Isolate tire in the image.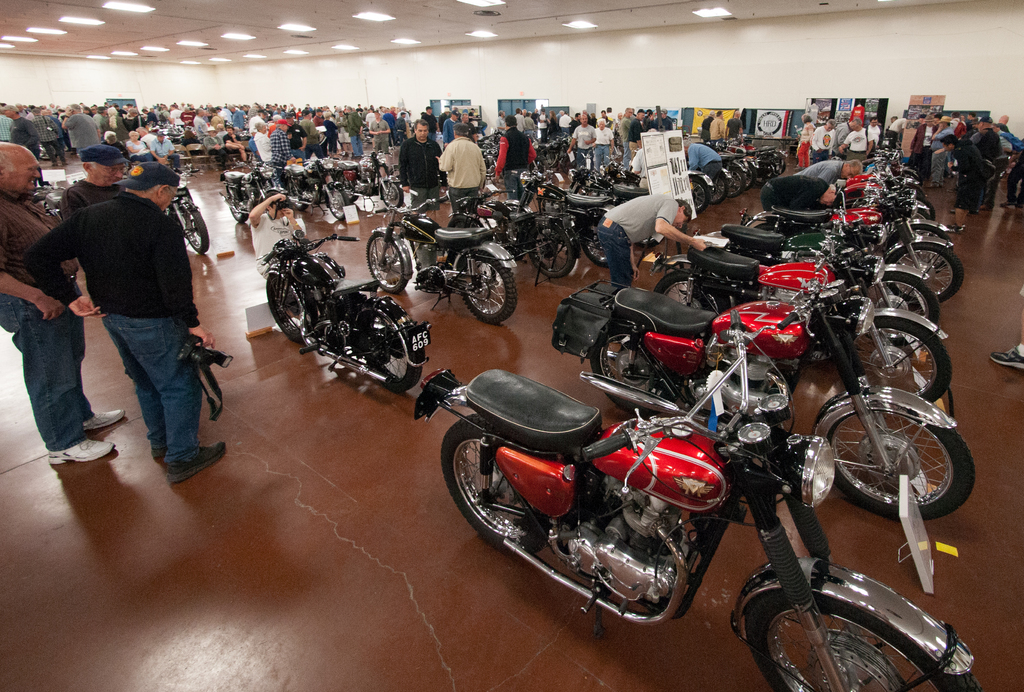
Isolated region: rect(744, 596, 971, 691).
